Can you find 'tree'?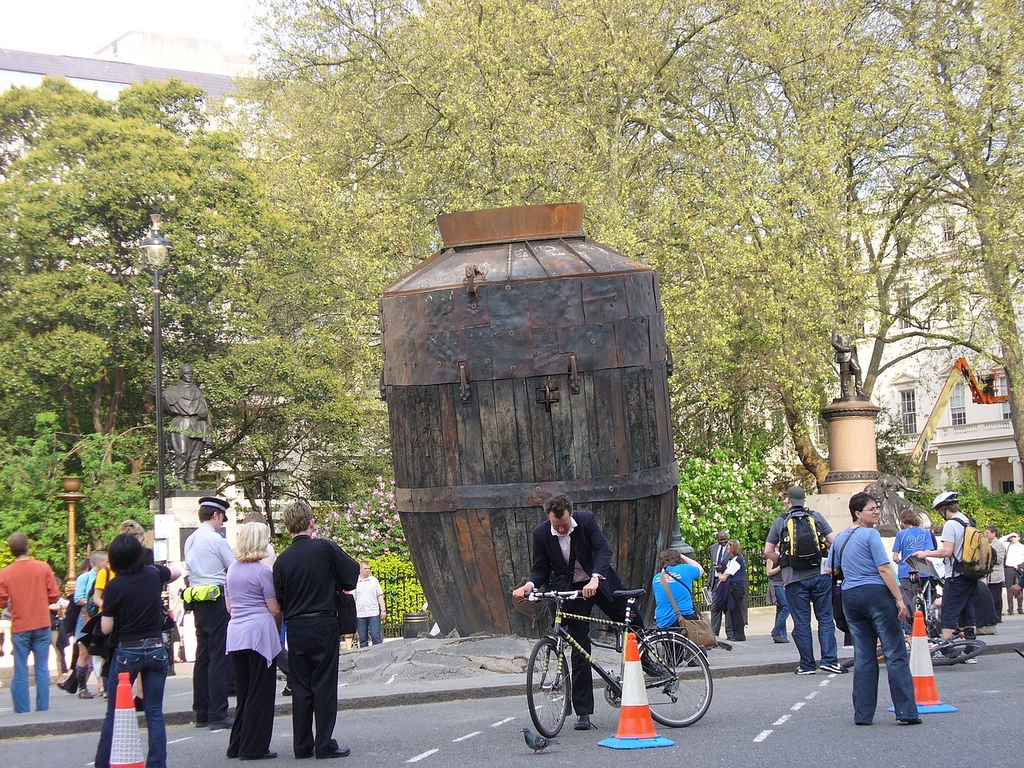
Yes, bounding box: (873,0,1023,471).
